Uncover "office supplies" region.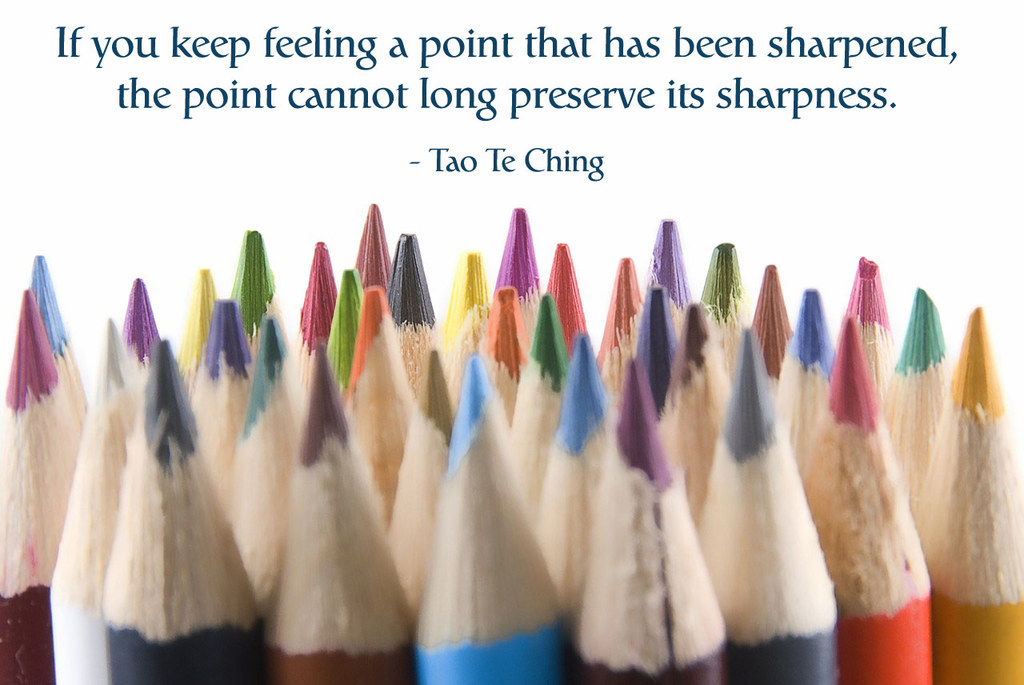
Uncovered: (494,206,542,340).
